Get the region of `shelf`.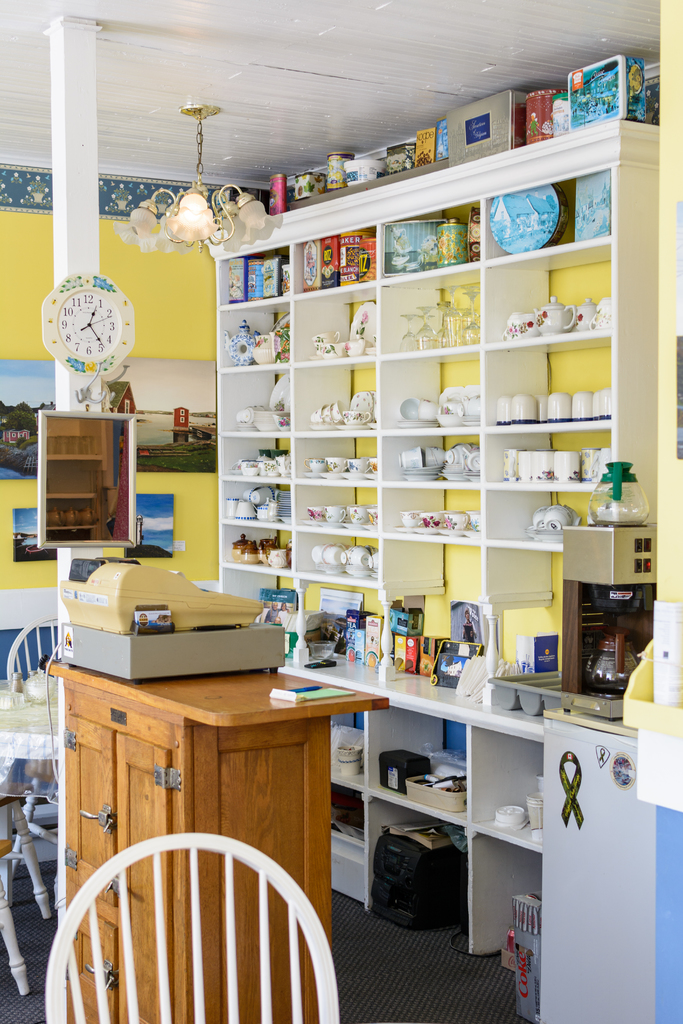
[208,120,682,954].
